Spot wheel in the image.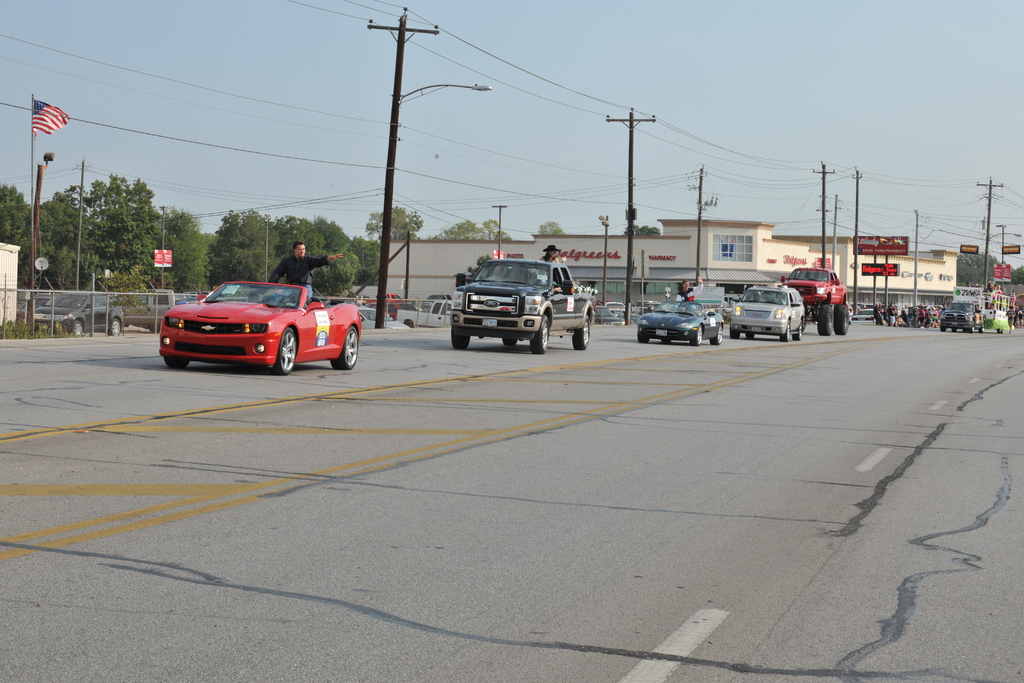
wheel found at <box>636,333,648,342</box>.
